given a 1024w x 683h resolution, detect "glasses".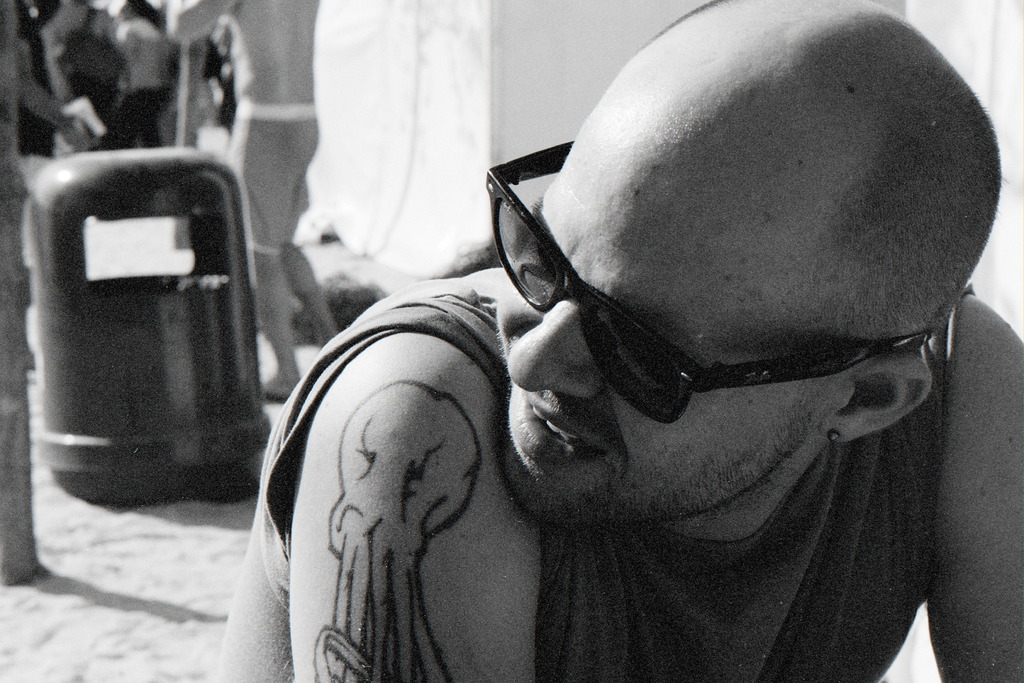
box=[506, 189, 960, 406].
